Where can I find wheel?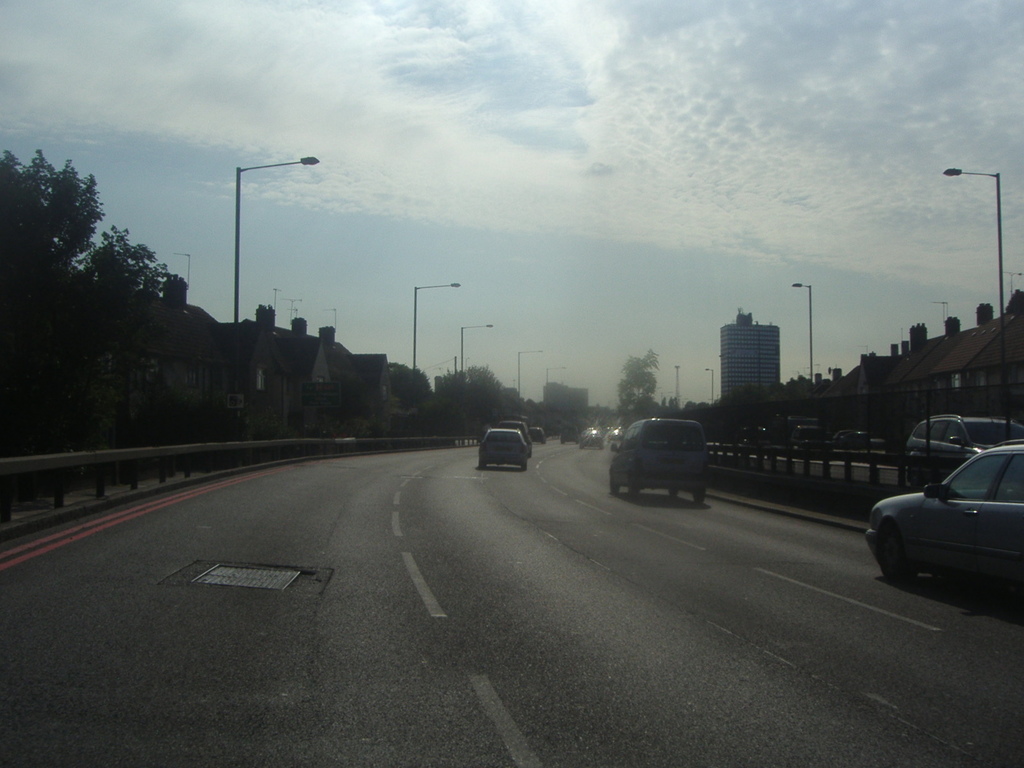
You can find it at detection(872, 521, 911, 580).
